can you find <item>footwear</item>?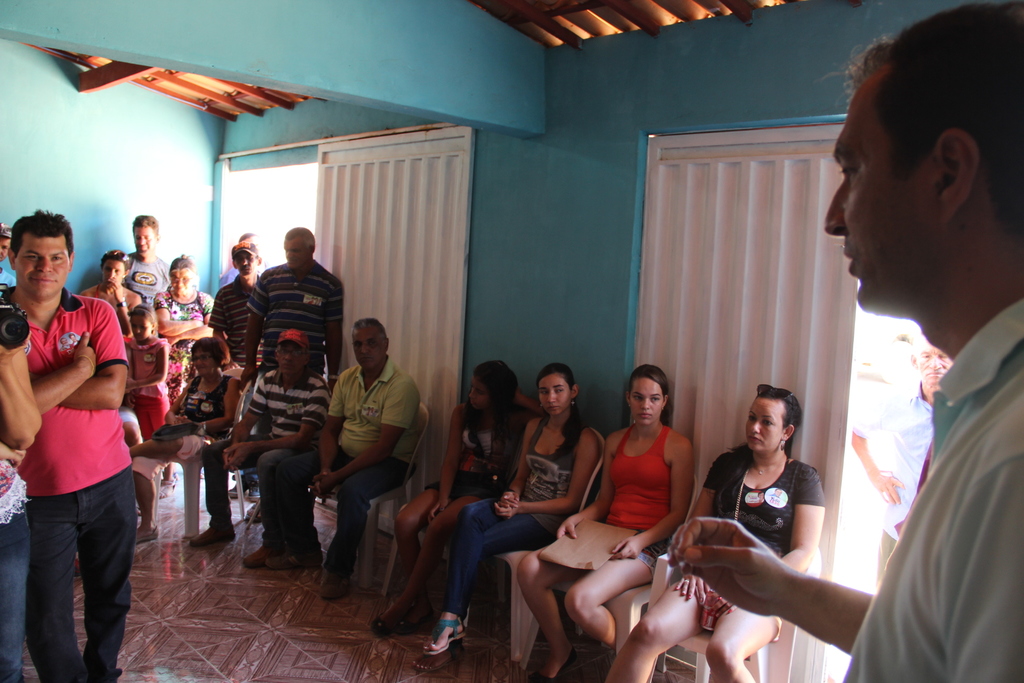
Yes, bounding box: <bbox>198, 469, 204, 480</bbox>.
